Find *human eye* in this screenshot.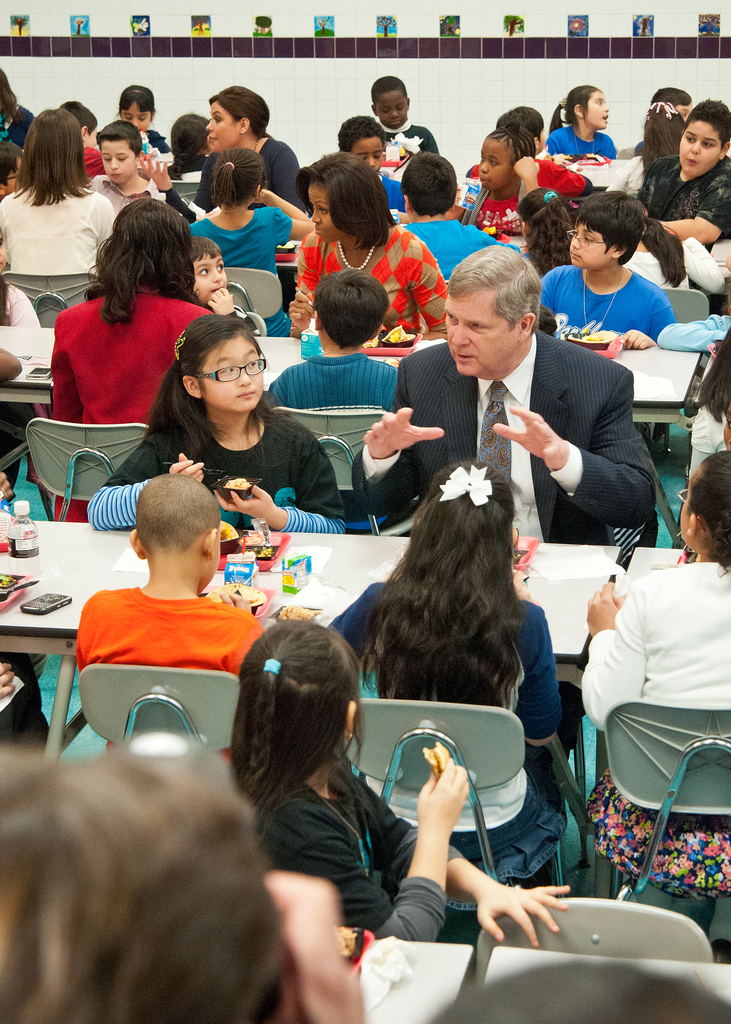
The bounding box for *human eye* is x1=684 y1=134 x2=694 y2=142.
